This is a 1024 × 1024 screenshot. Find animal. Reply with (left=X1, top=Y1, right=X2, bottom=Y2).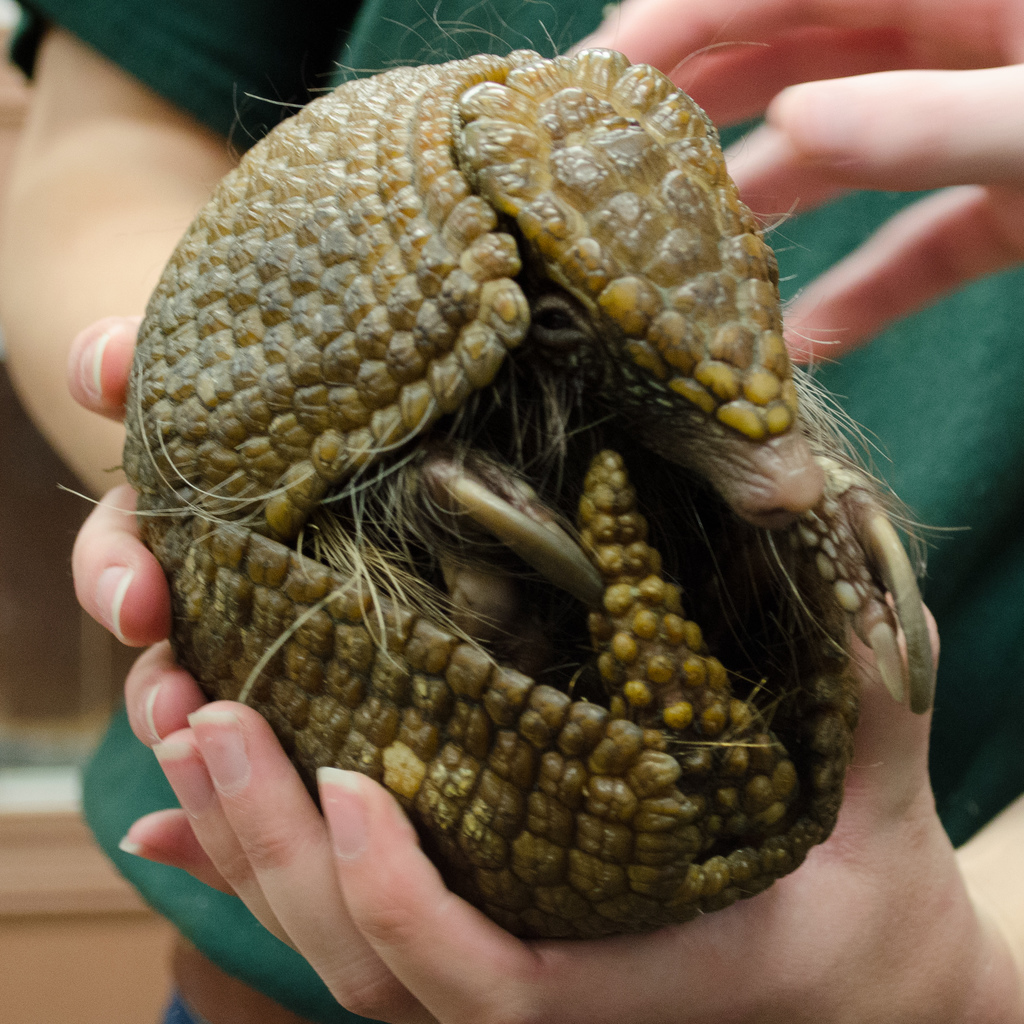
(left=55, top=0, right=977, bottom=951).
